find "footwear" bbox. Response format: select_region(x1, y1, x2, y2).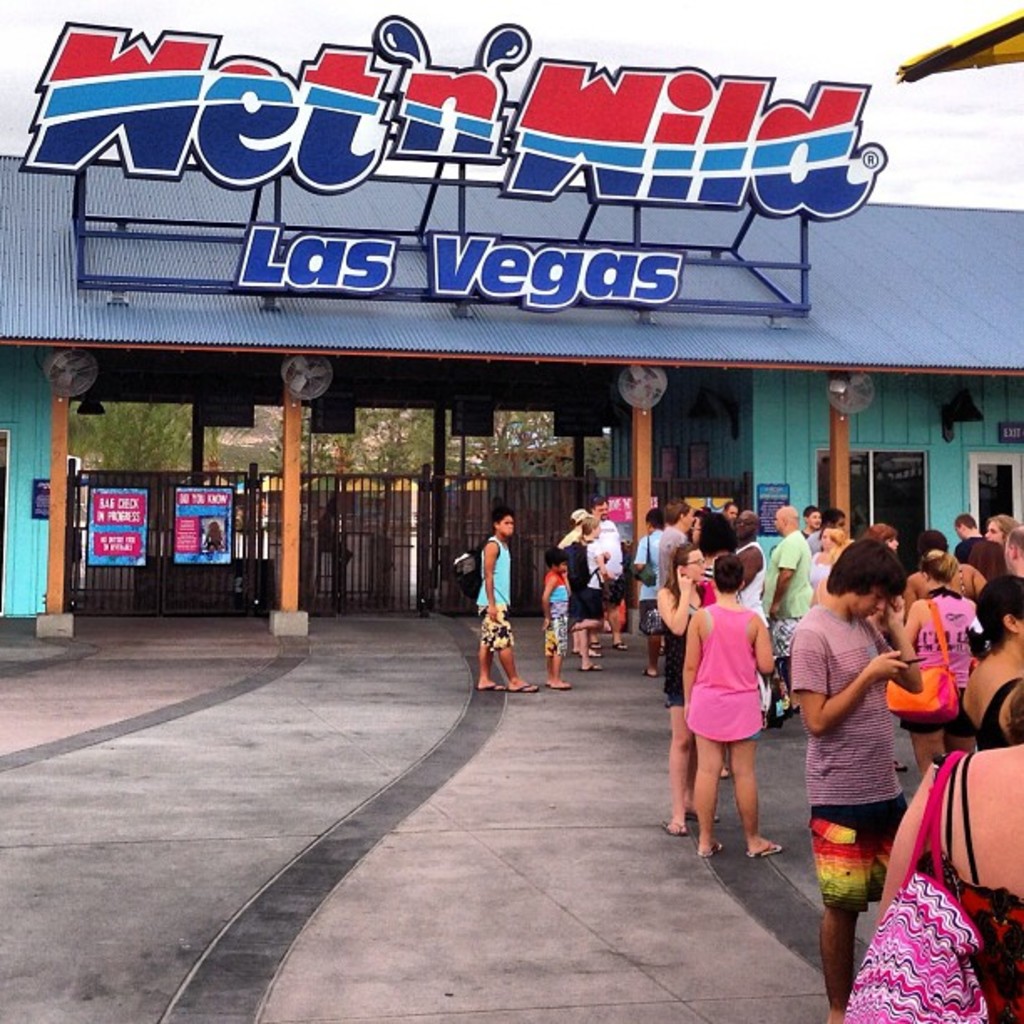
select_region(592, 637, 602, 648).
